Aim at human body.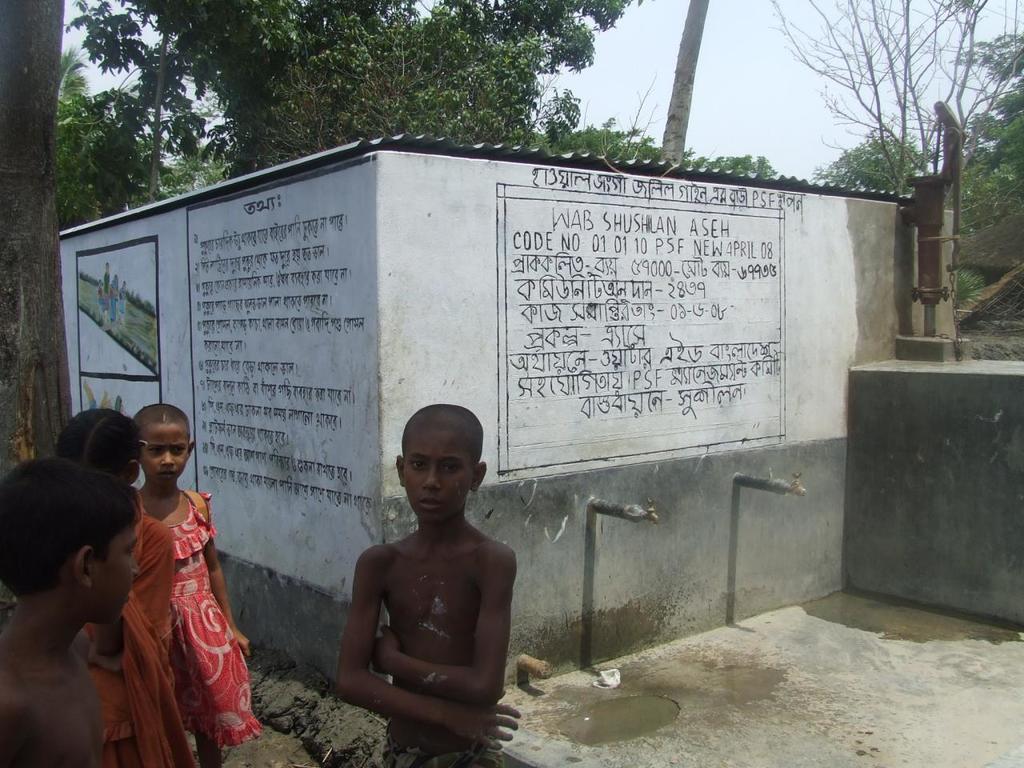
Aimed at 317 418 528 748.
